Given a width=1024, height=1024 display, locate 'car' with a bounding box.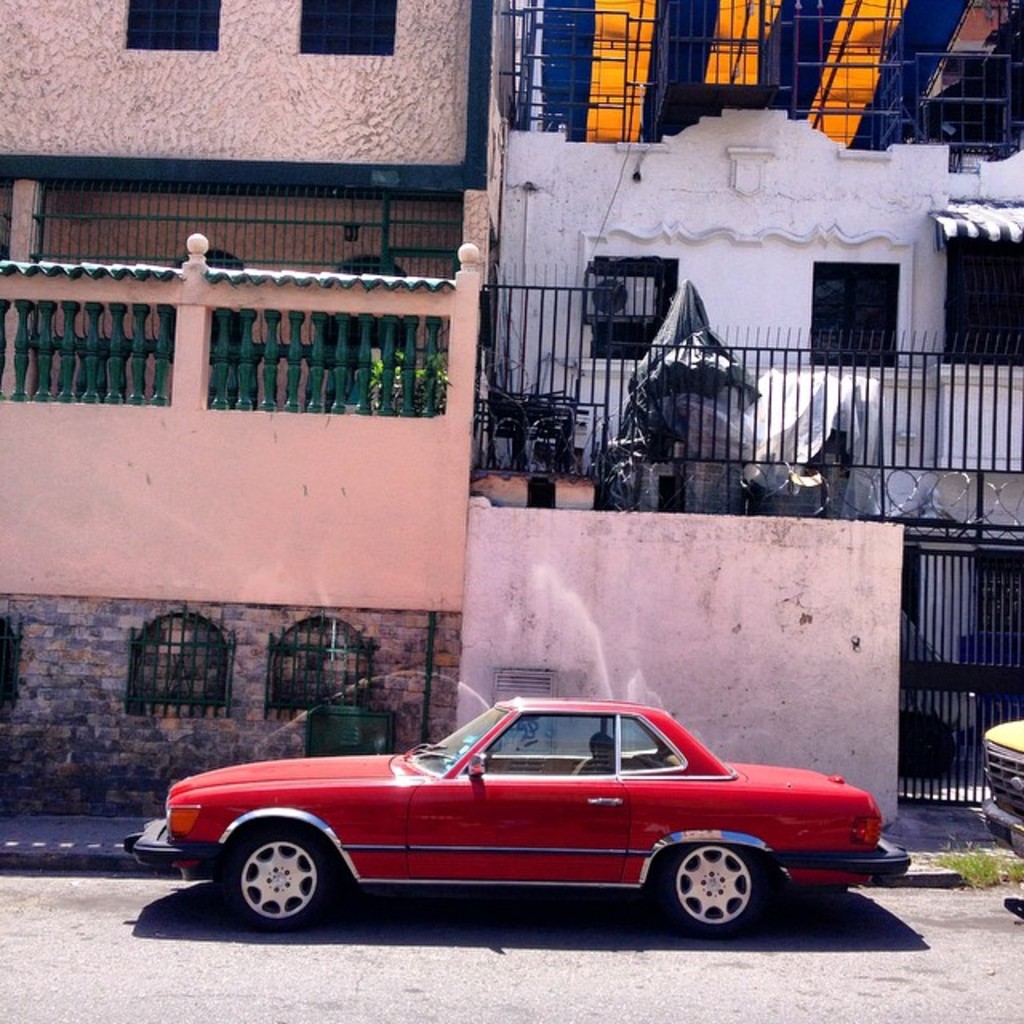
Located: [976, 714, 1022, 858].
